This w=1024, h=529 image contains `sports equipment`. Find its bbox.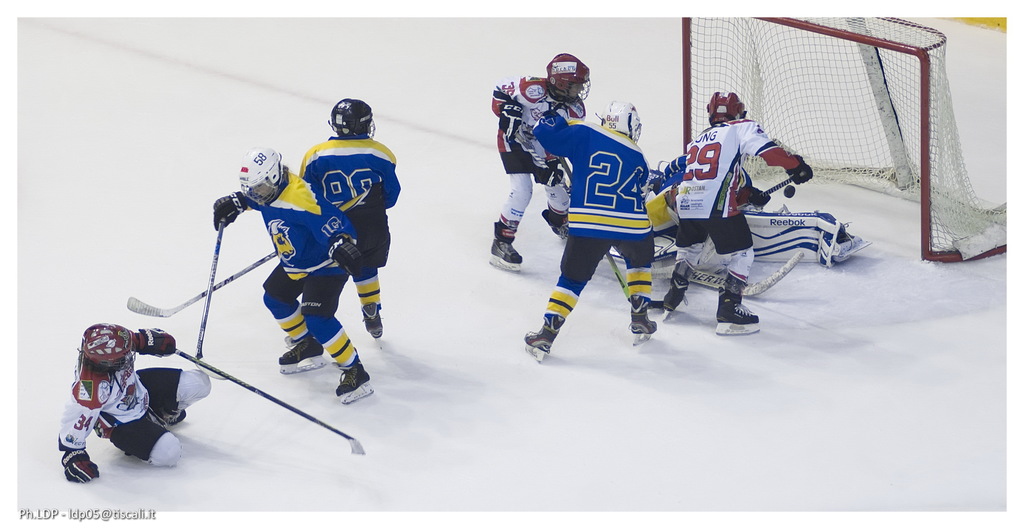
rect(706, 90, 744, 127).
